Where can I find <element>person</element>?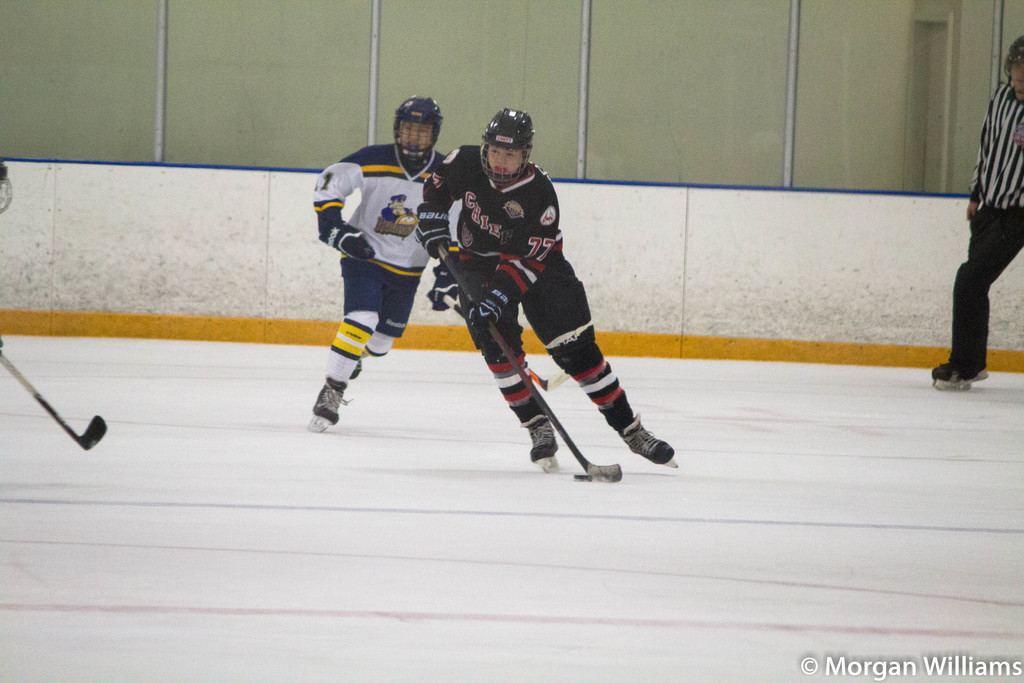
You can find it at (312, 94, 467, 440).
